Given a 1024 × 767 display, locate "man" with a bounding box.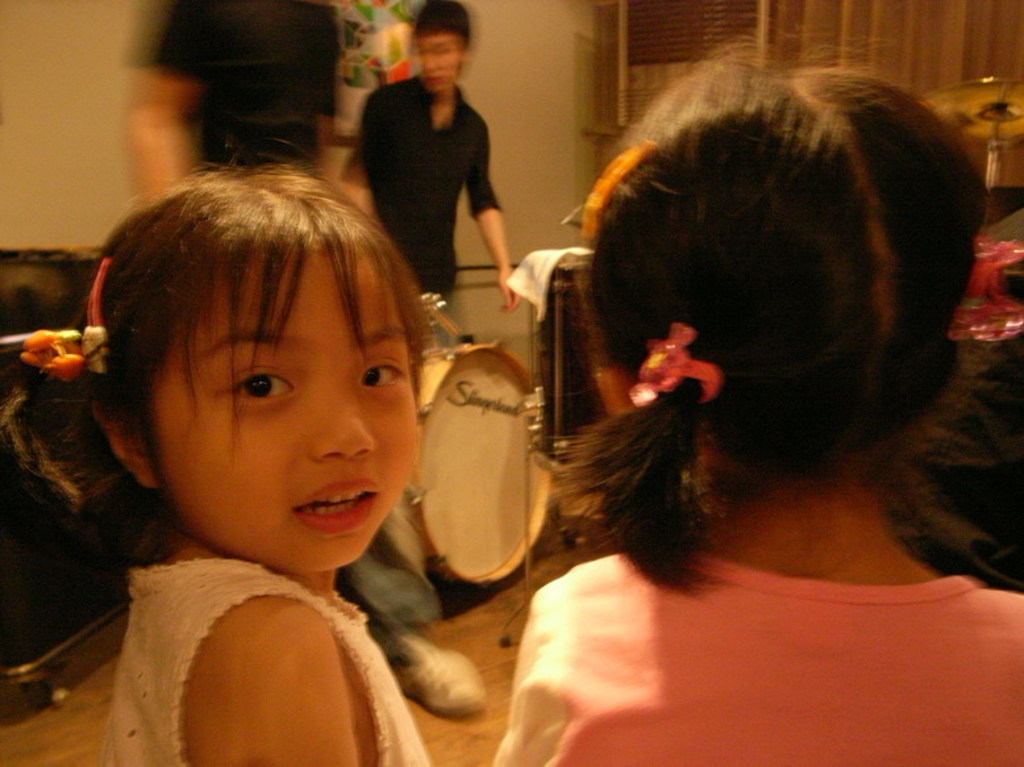
Located: x1=342 y1=29 x2=525 y2=299.
